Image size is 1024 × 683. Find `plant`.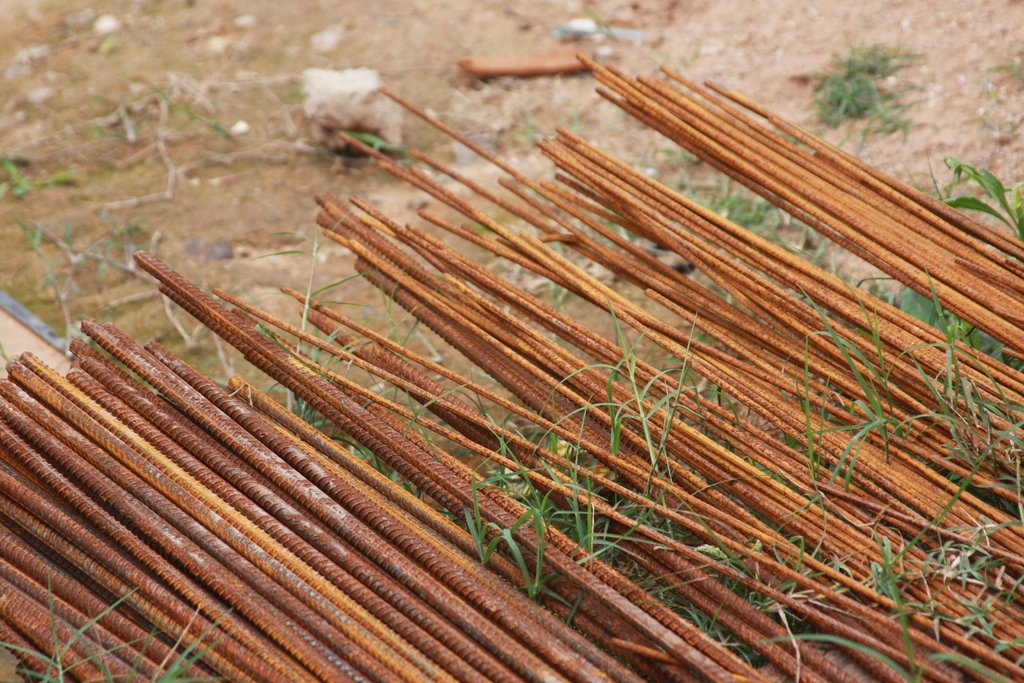
rect(0, 569, 230, 682).
